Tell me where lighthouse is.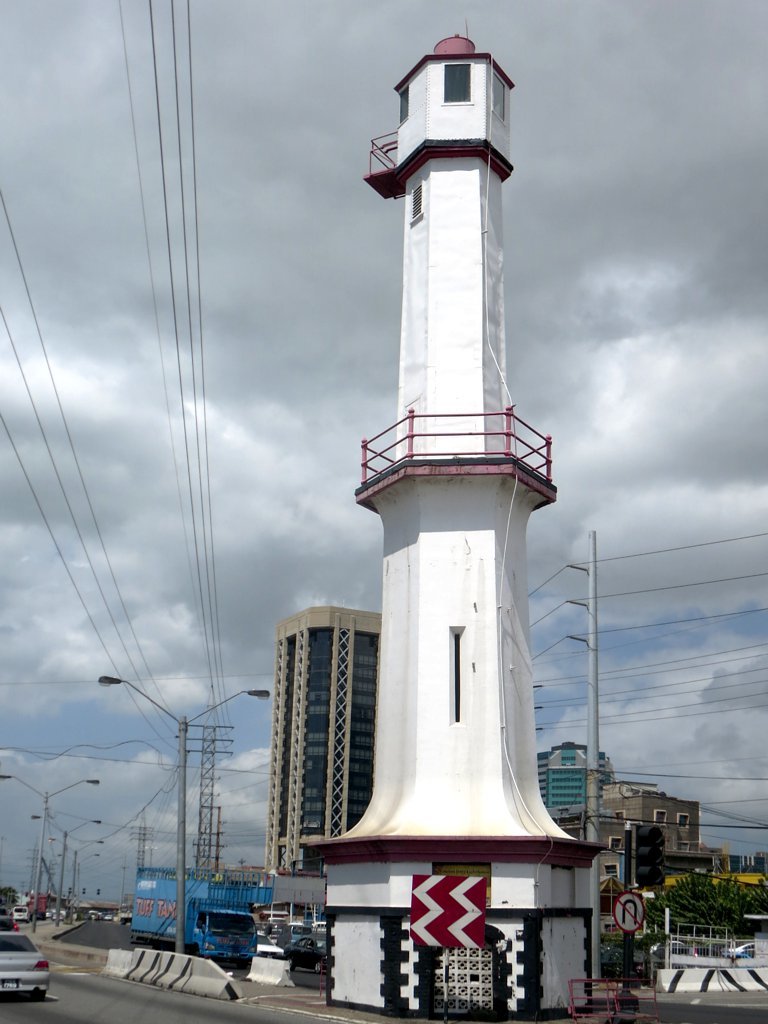
lighthouse is at l=303, t=0, r=593, b=989.
